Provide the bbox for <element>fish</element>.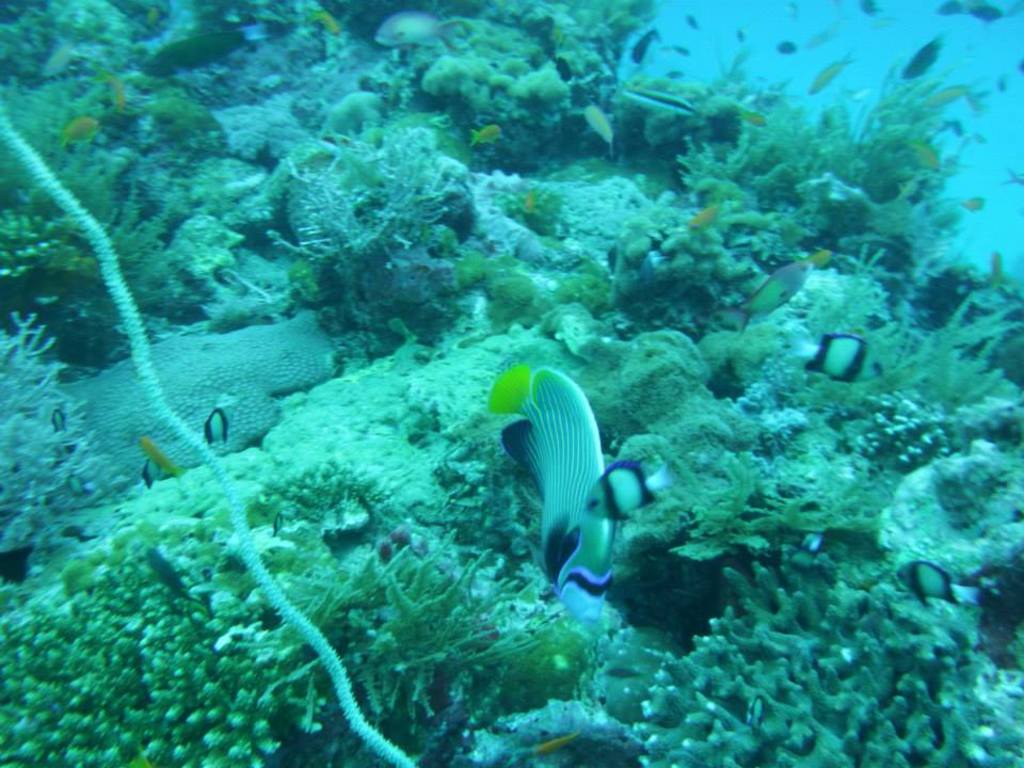
Rect(485, 361, 684, 638).
